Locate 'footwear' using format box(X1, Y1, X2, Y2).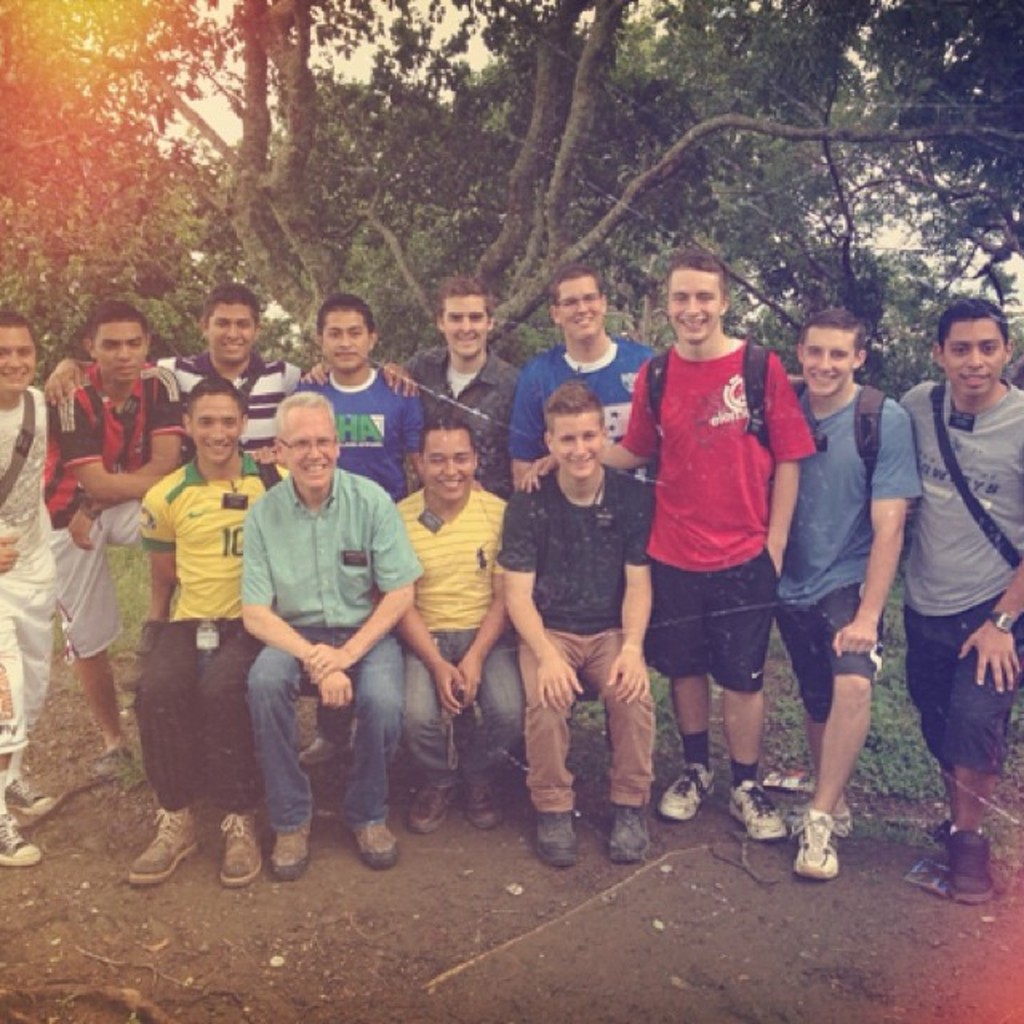
box(341, 806, 394, 867).
